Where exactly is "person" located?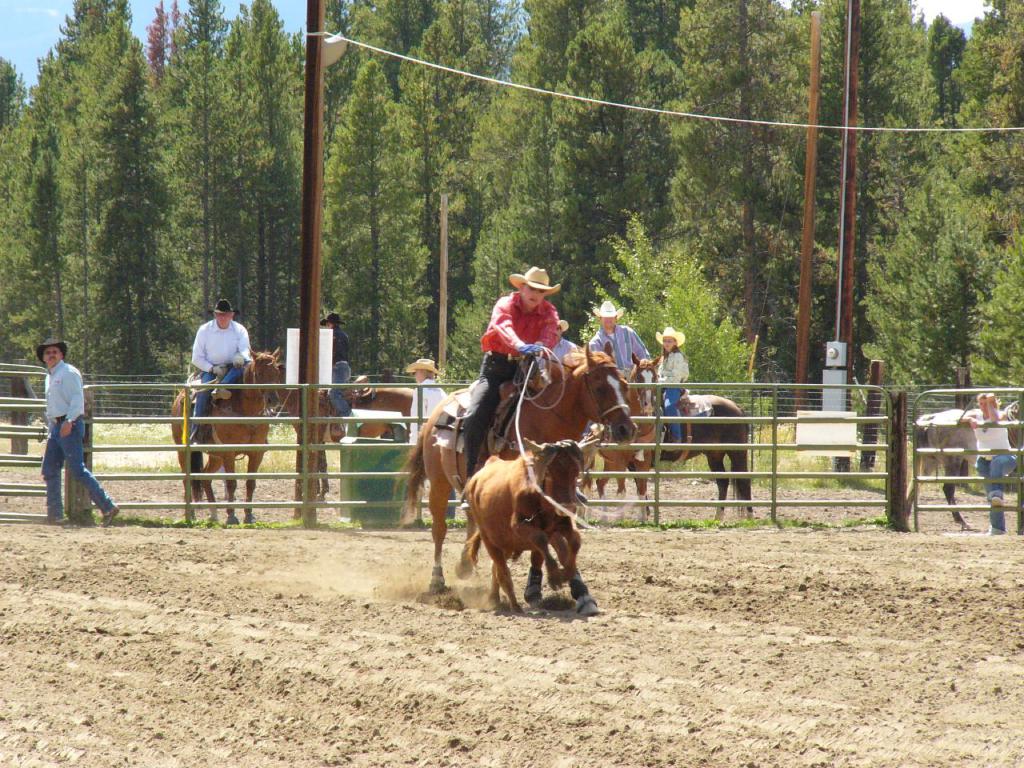
Its bounding box is box(329, 314, 351, 430).
